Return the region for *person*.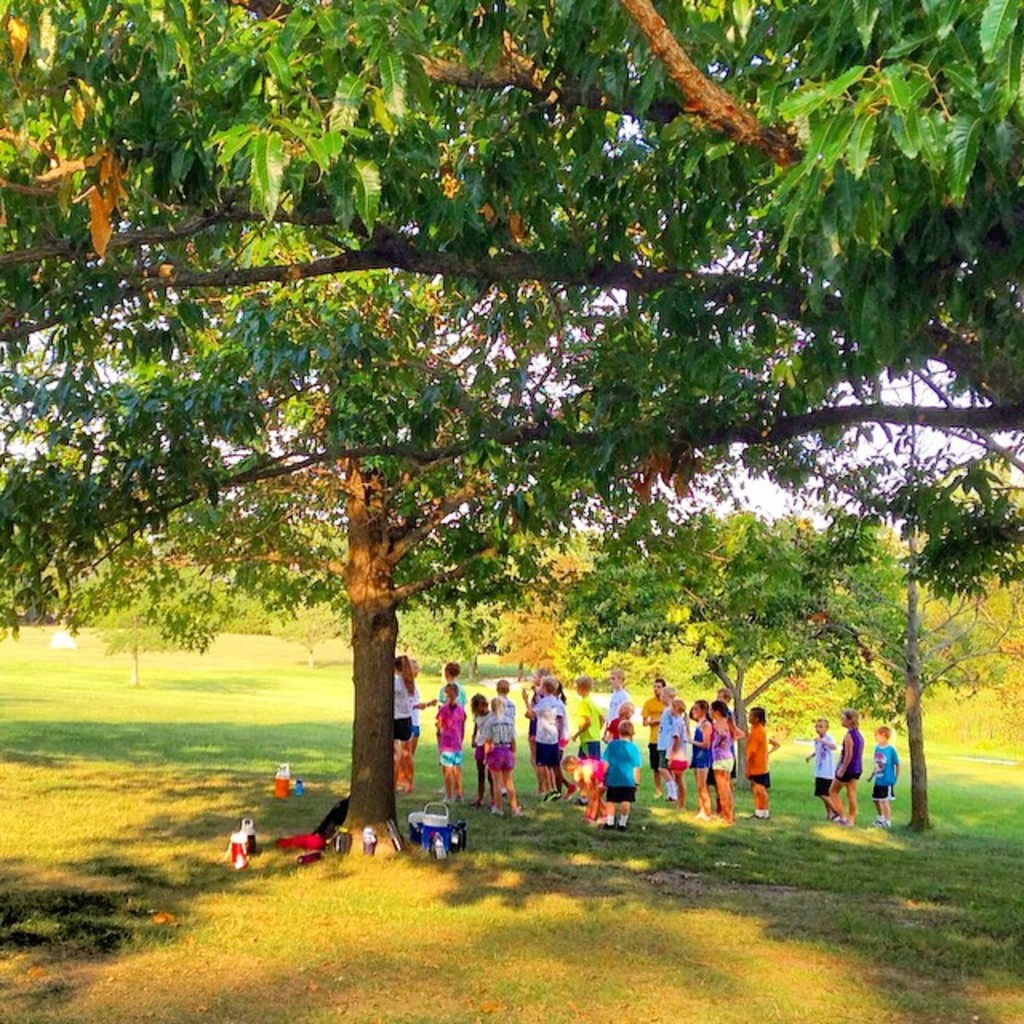
[830,712,861,827].
